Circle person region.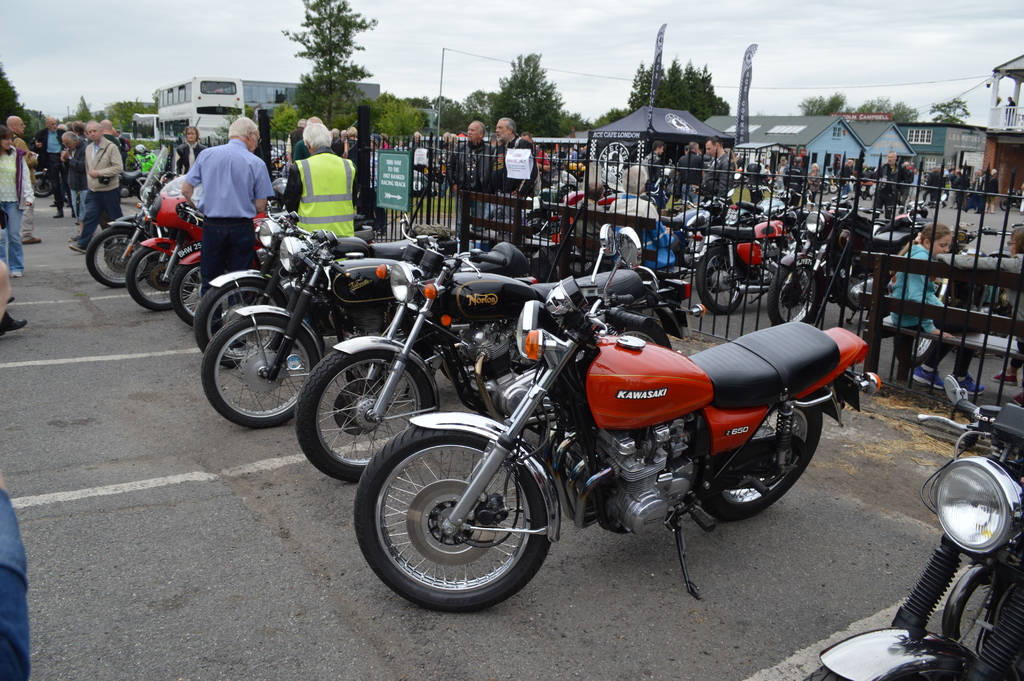
Region: 895 158 916 205.
